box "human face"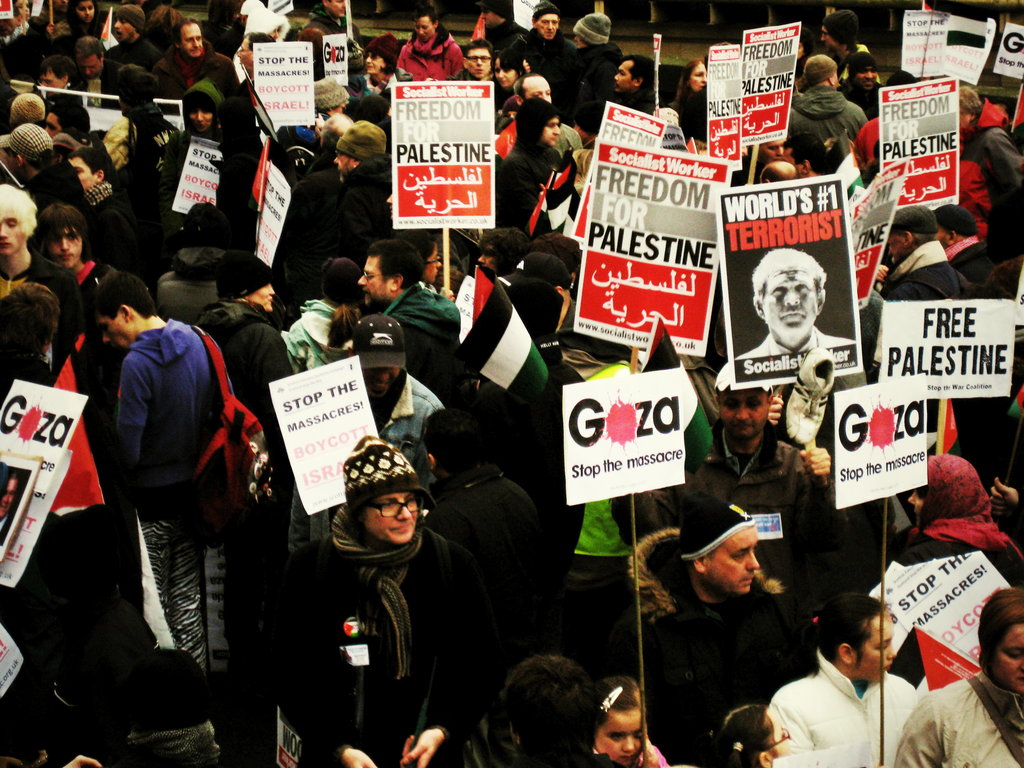
rect(102, 319, 133, 352)
